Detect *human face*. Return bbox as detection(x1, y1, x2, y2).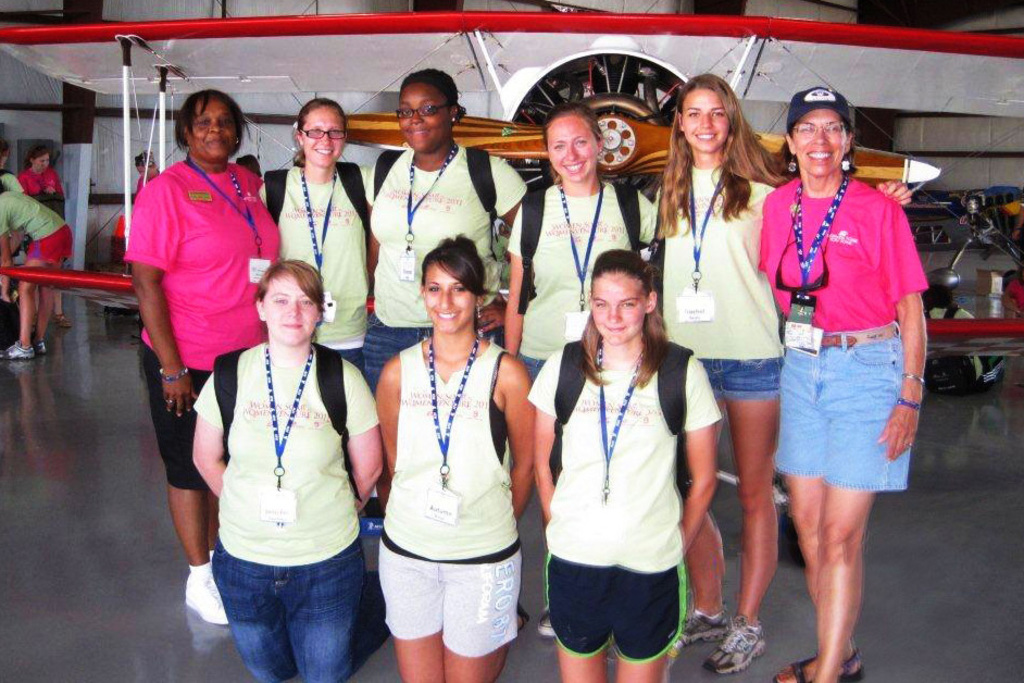
detection(38, 158, 59, 171).
